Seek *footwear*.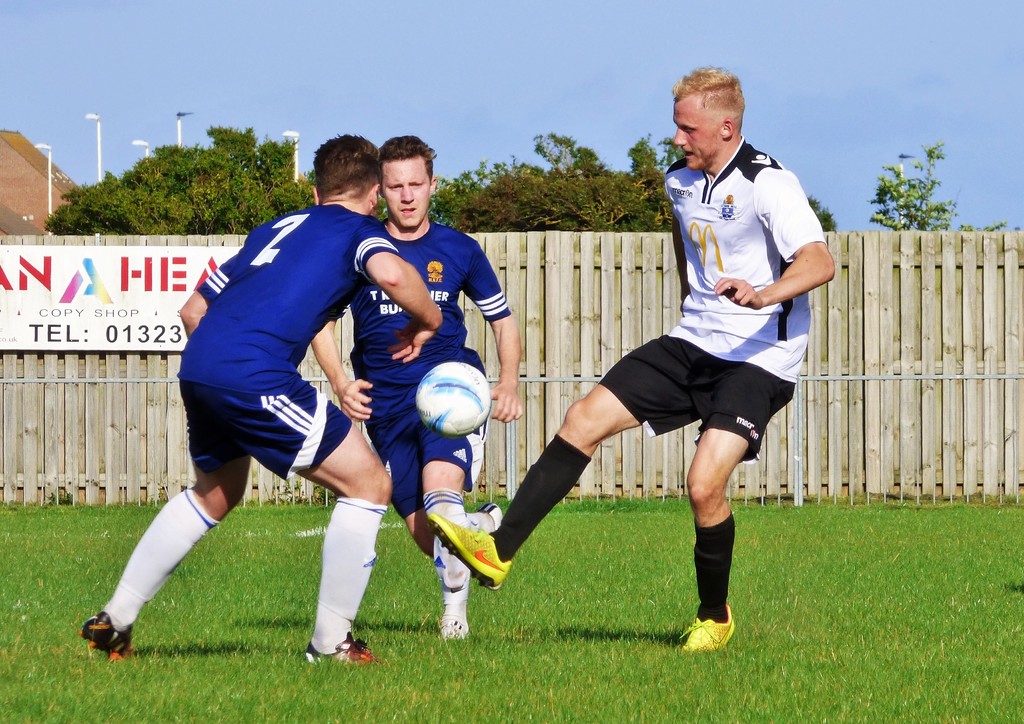
pyautogui.locateOnScreen(437, 618, 471, 642).
